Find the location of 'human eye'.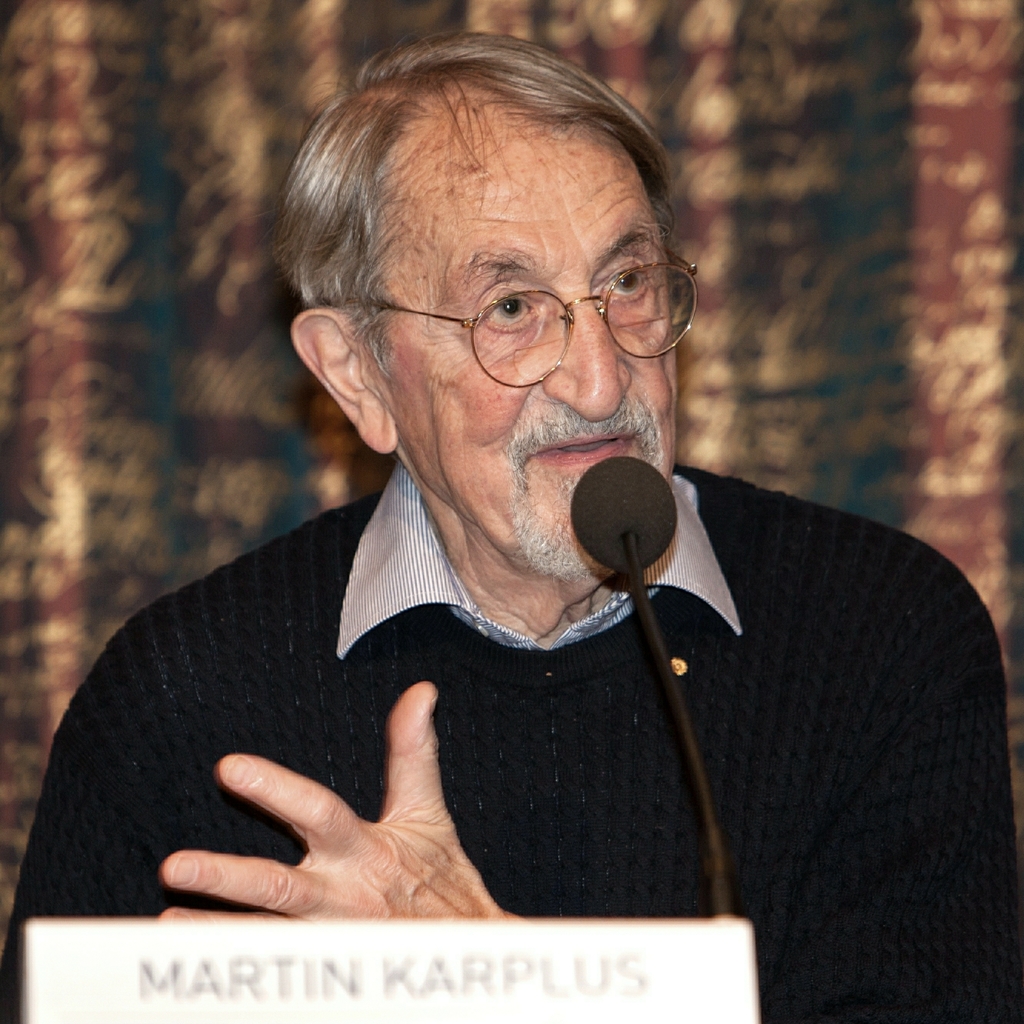
Location: left=592, top=263, right=655, bottom=301.
